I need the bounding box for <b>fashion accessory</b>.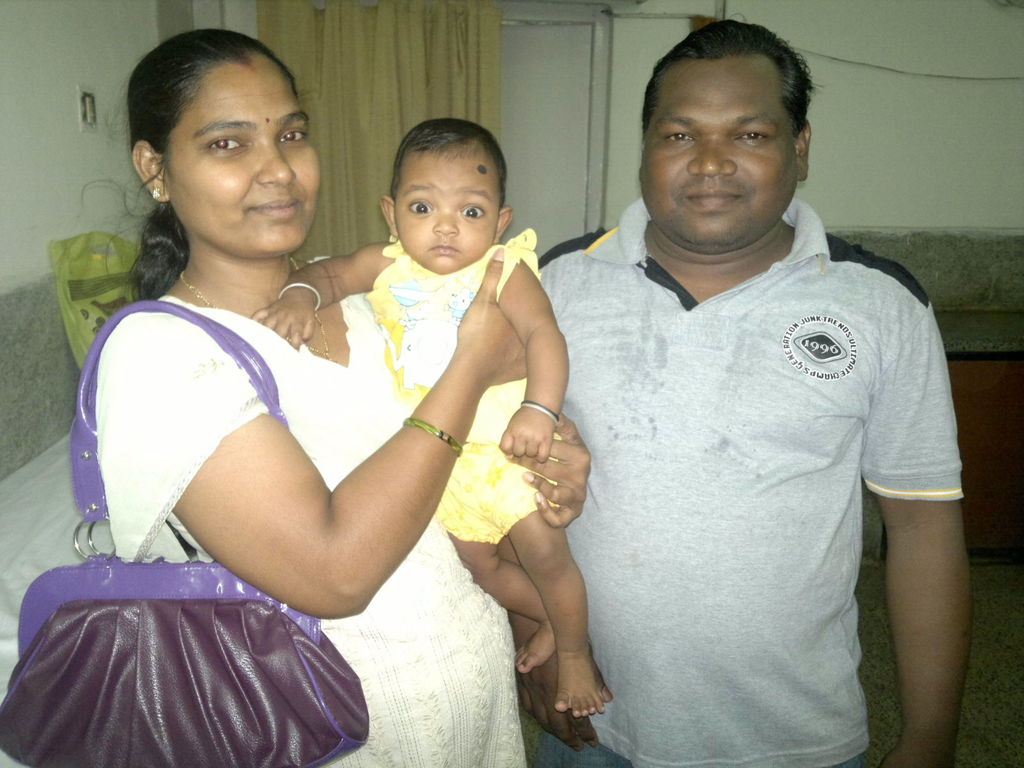
Here it is: <region>179, 254, 328, 358</region>.
